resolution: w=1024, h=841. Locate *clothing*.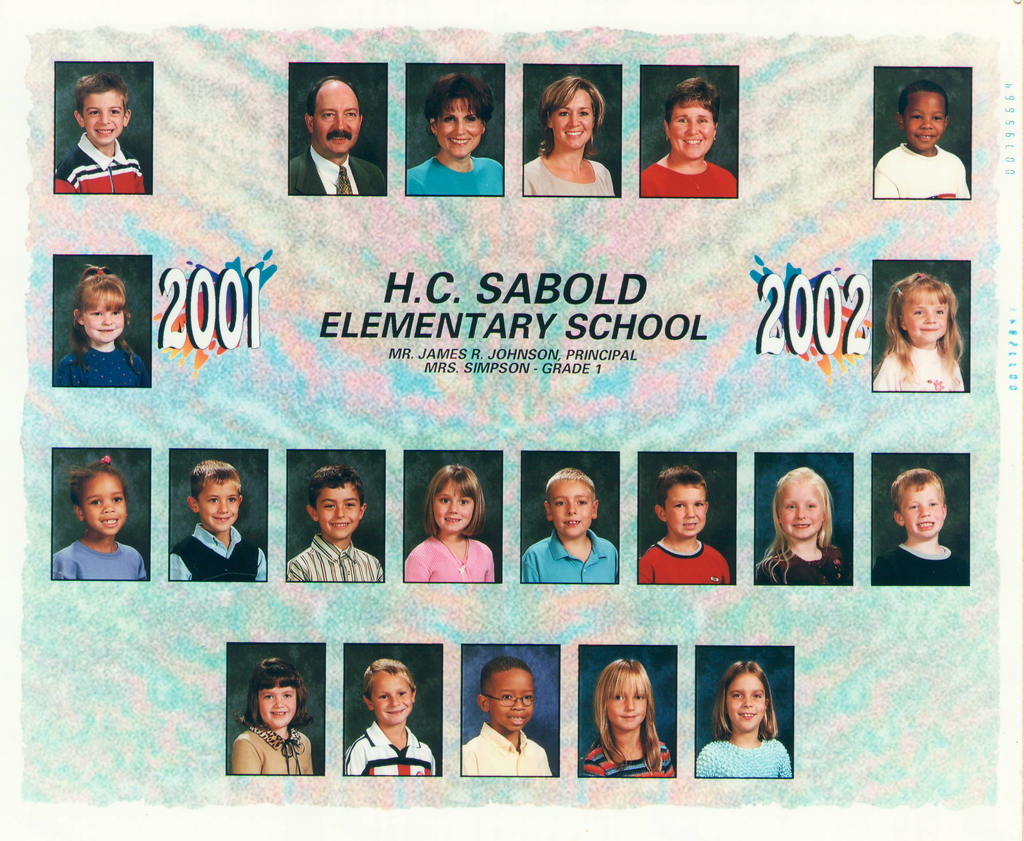
[left=169, top=526, right=269, bottom=578].
